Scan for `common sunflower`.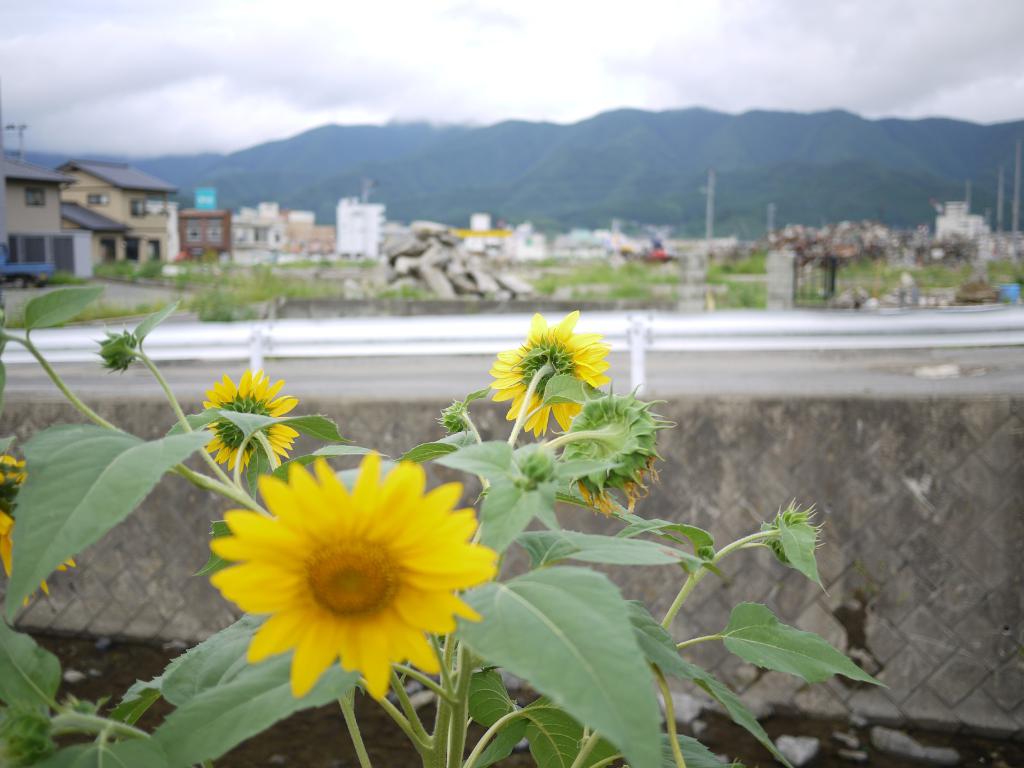
Scan result: box(189, 371, 288, 487).
